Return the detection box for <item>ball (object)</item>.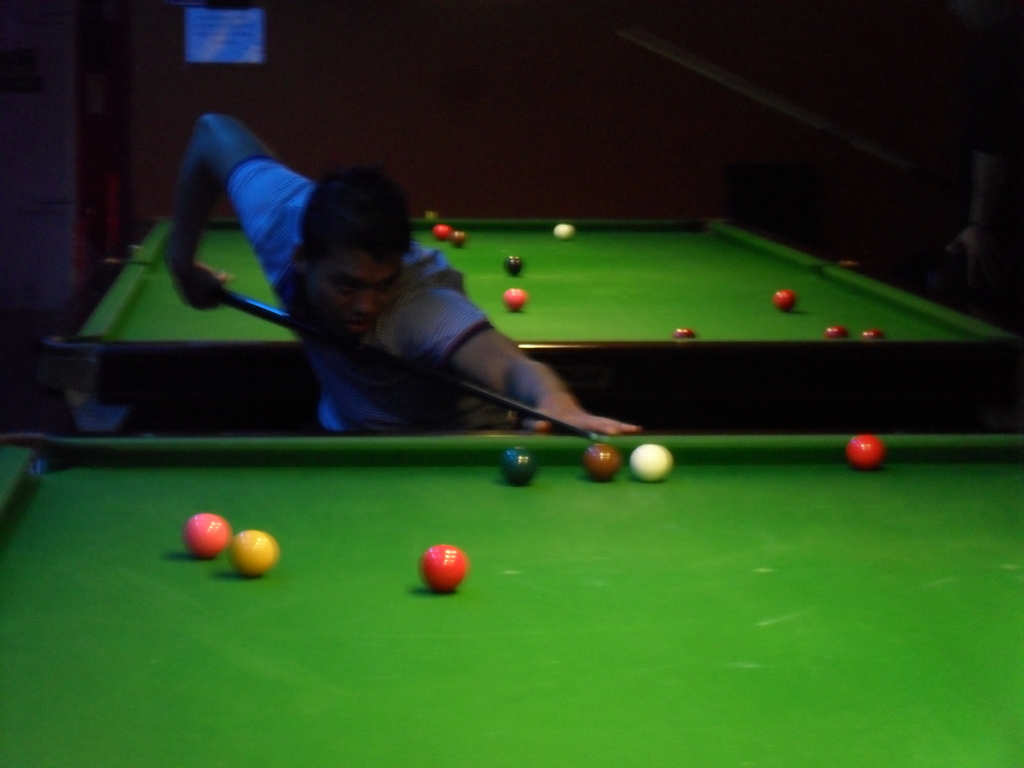
pyautogui.locateOnScreen(420, 211, 435, 227).
